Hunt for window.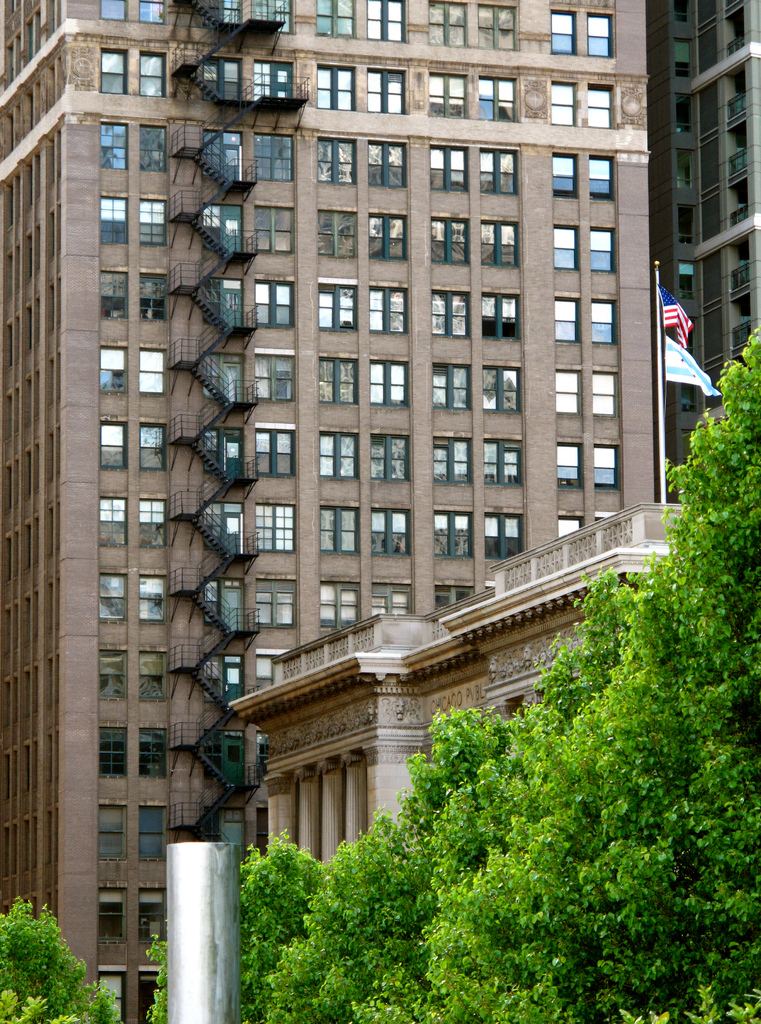
Hunted down at 195 57 296 102.
